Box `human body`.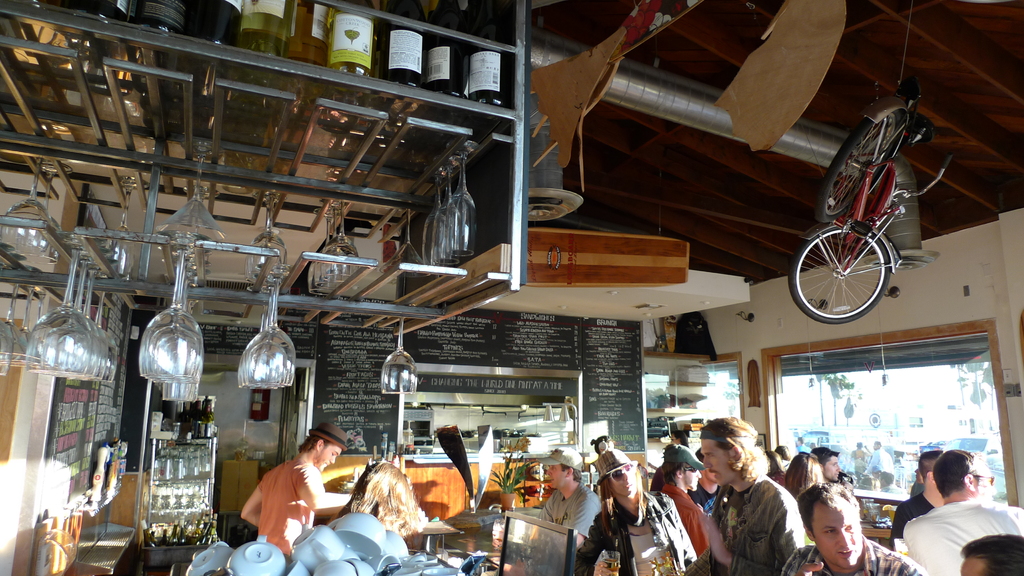
575,447,694,575.
